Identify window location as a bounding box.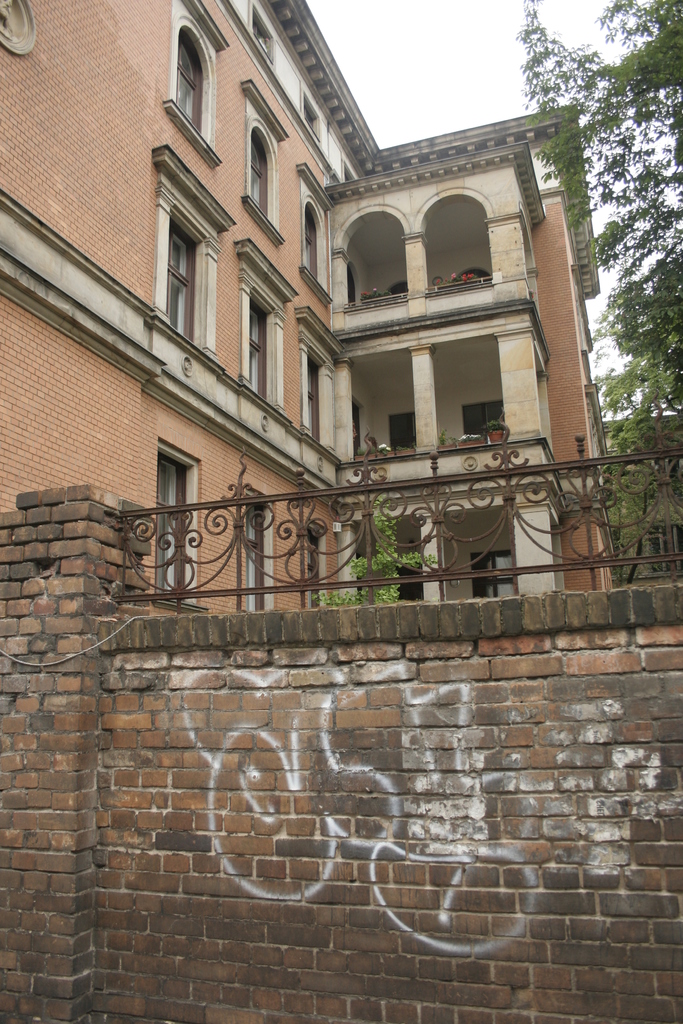
[240,239,297,421].
